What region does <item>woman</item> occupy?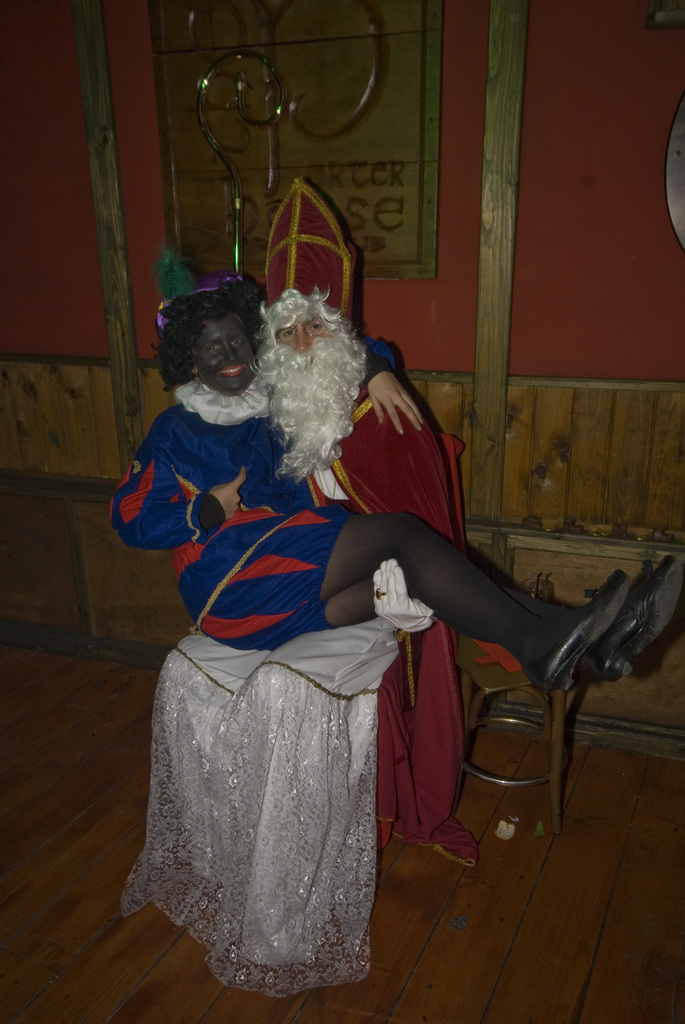
(103, 265, 684, 701).
